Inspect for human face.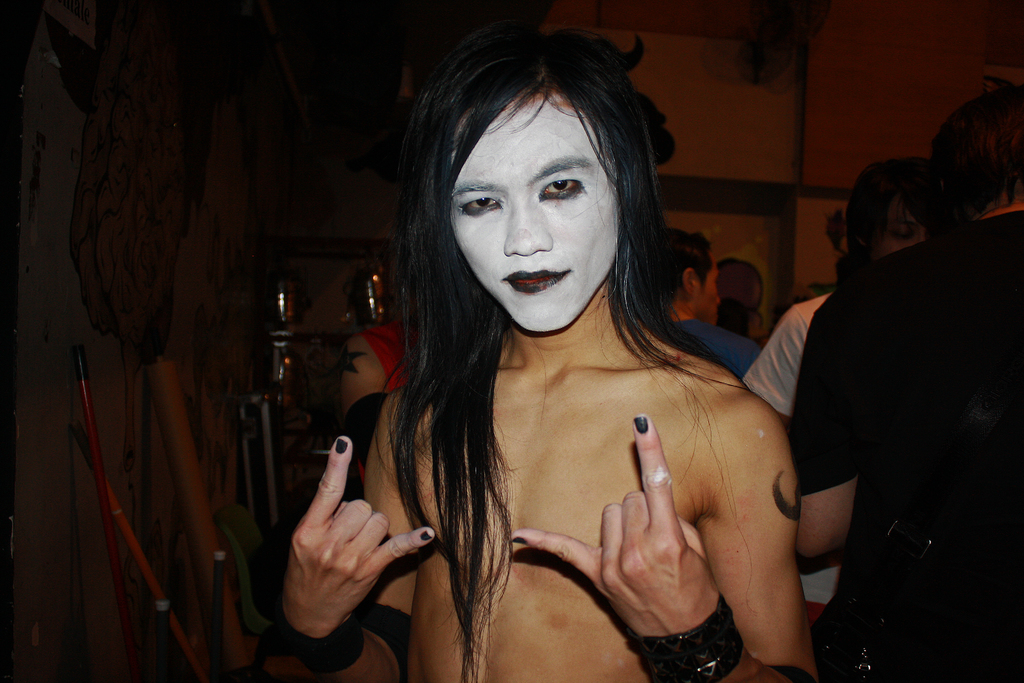
Inspection: locate(694, 252, 722, 324).
